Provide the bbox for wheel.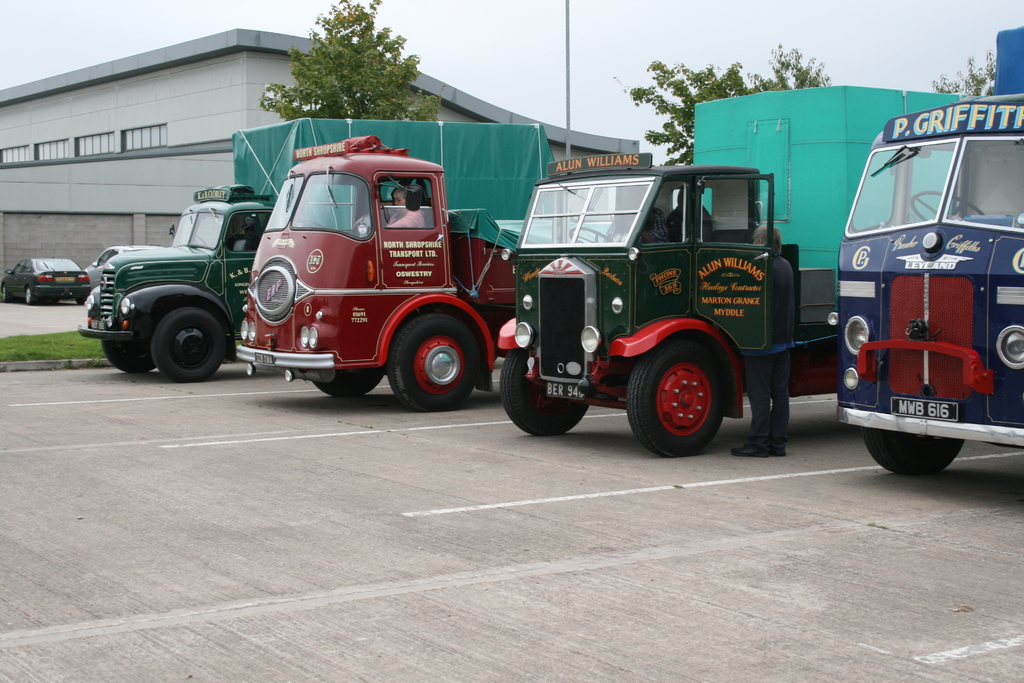
156 309 224 384.
